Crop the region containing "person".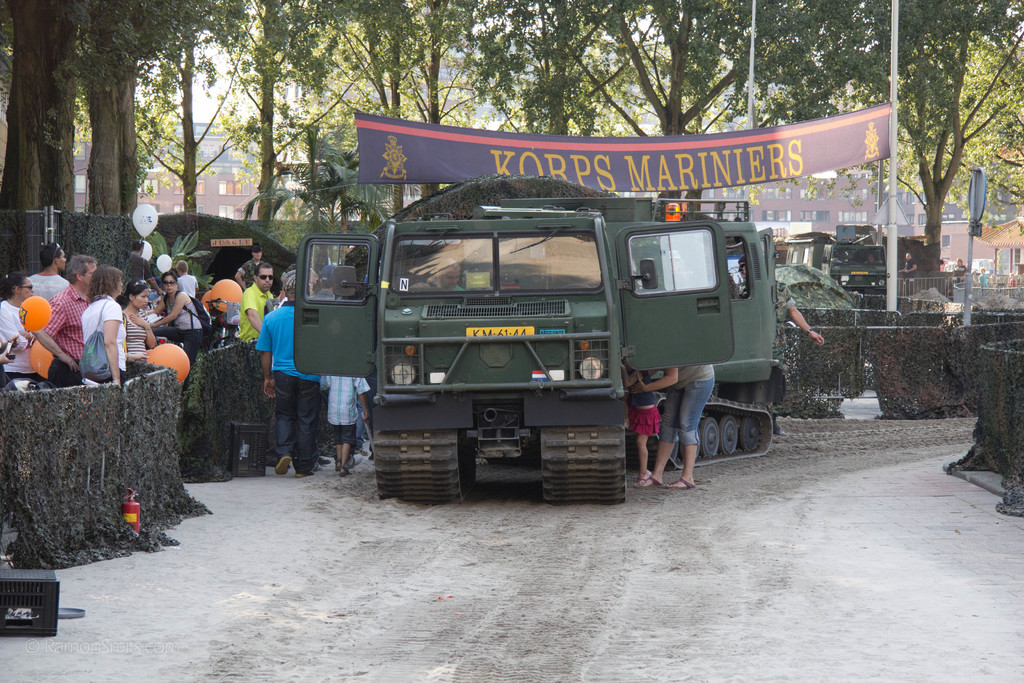
Crop region: [x1=310, y1=265, x2=334, y2=299].
